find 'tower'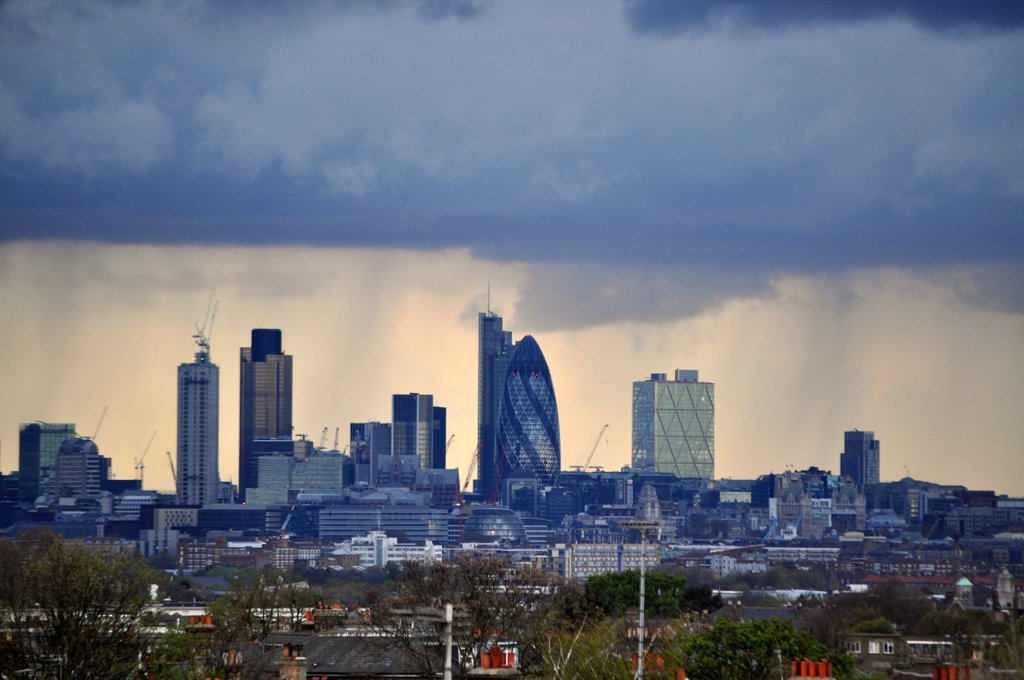
<bbox>477, 312, 524, 496</bbox>
